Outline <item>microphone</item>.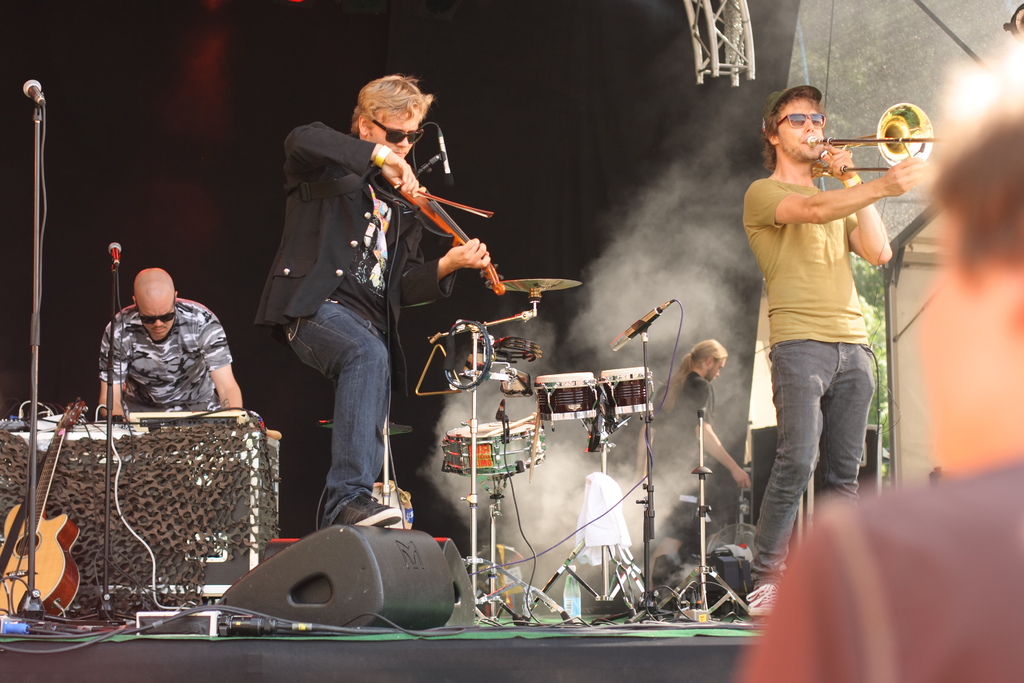
Outline: 440 129 458 190.
